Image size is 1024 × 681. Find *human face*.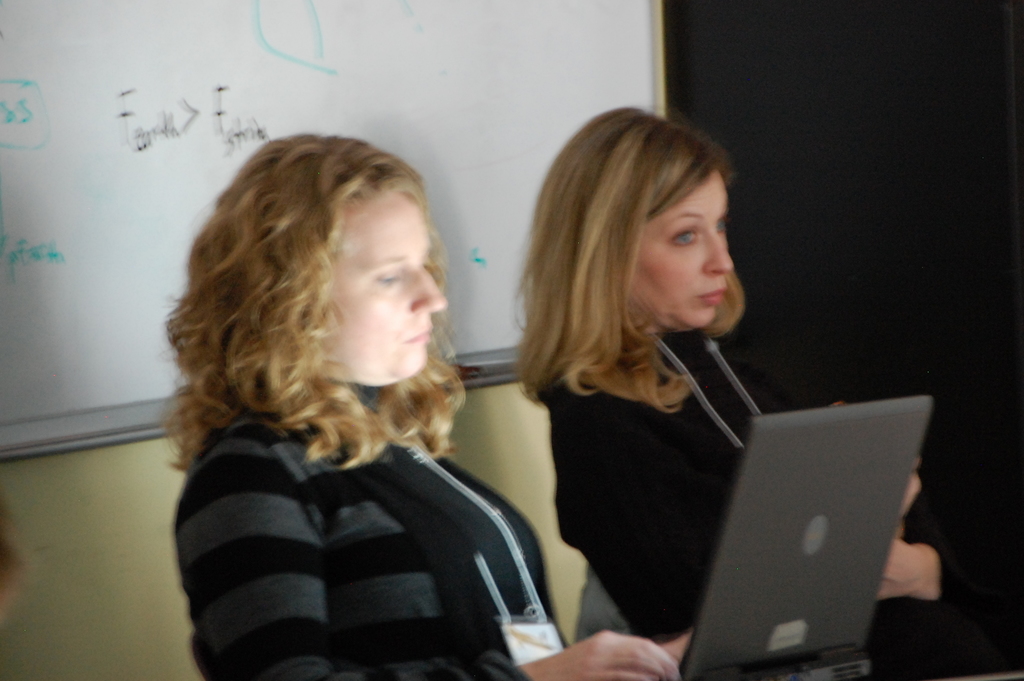
region(628, 172, 732, 324).
